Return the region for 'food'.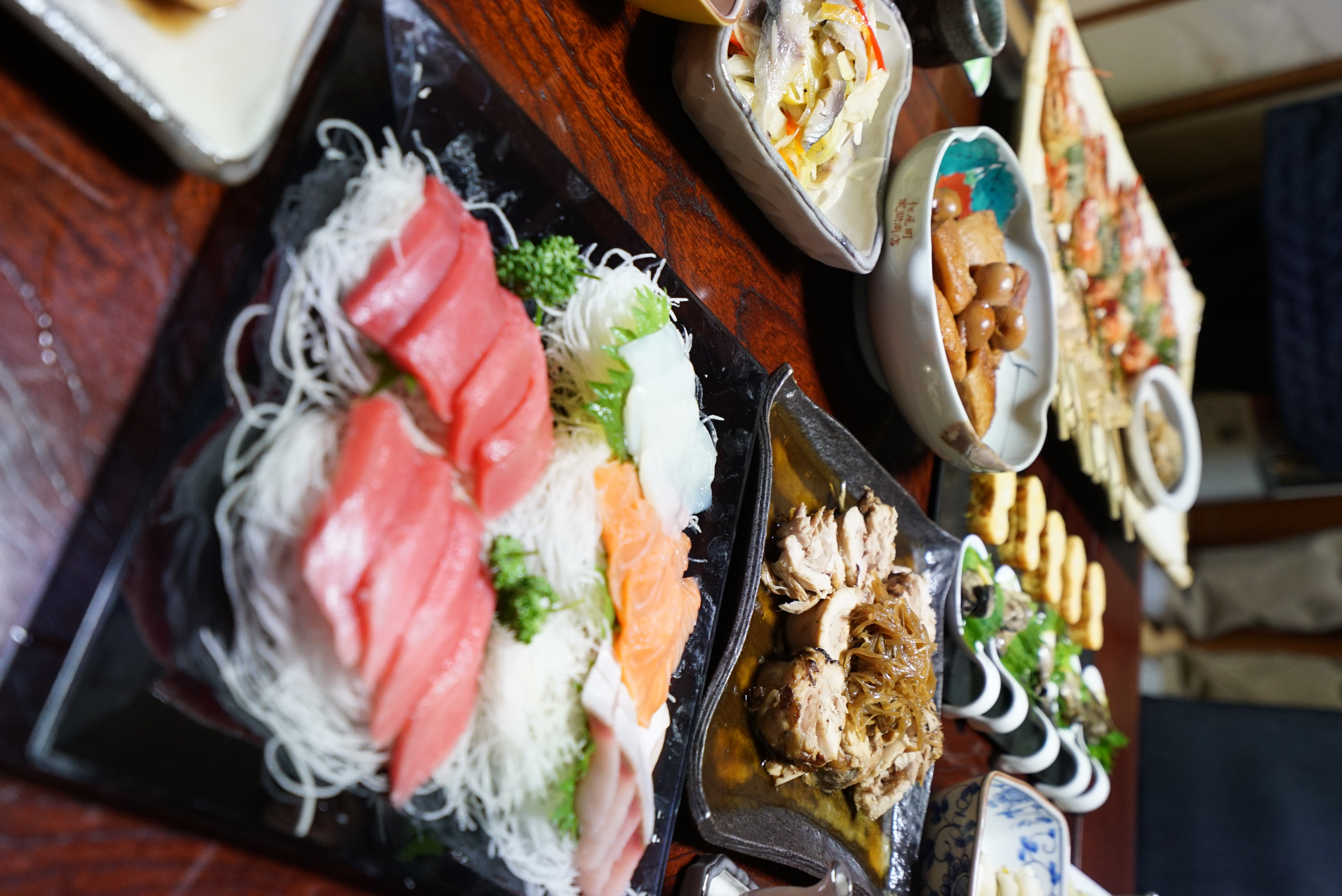
box=[309, 268, 330, 283].
